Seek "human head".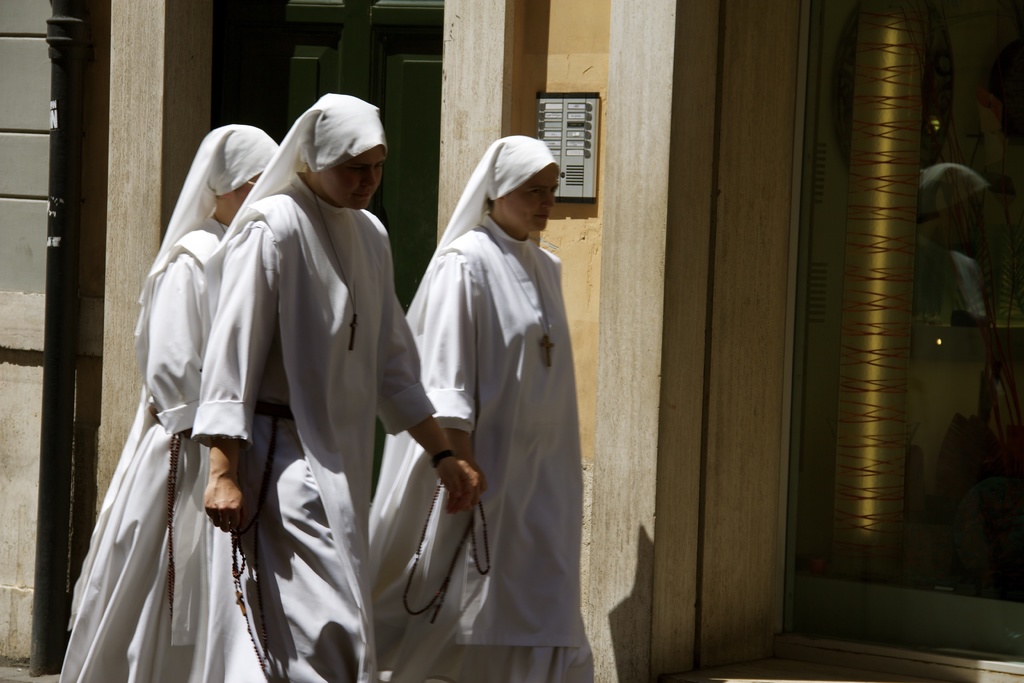
BBox(205, 122, 281, 215).
